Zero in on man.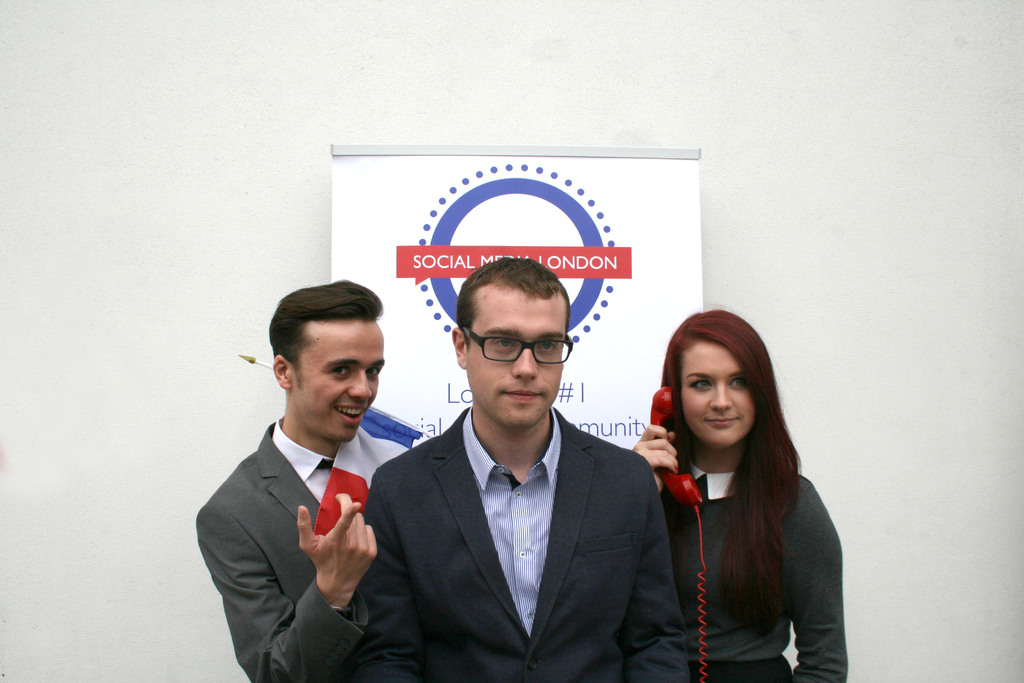
Zeroed in: region(194, 279, 430, 682).
